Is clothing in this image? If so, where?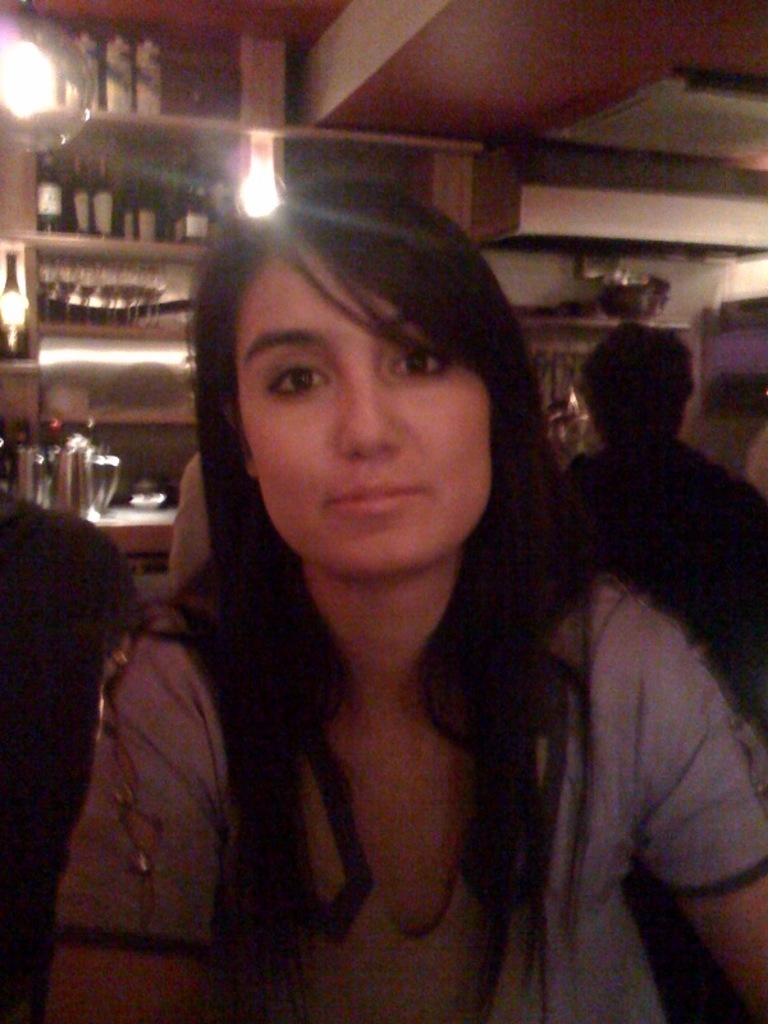
Yes, at (x1=556, y1=439, x2=767, y2=723).
